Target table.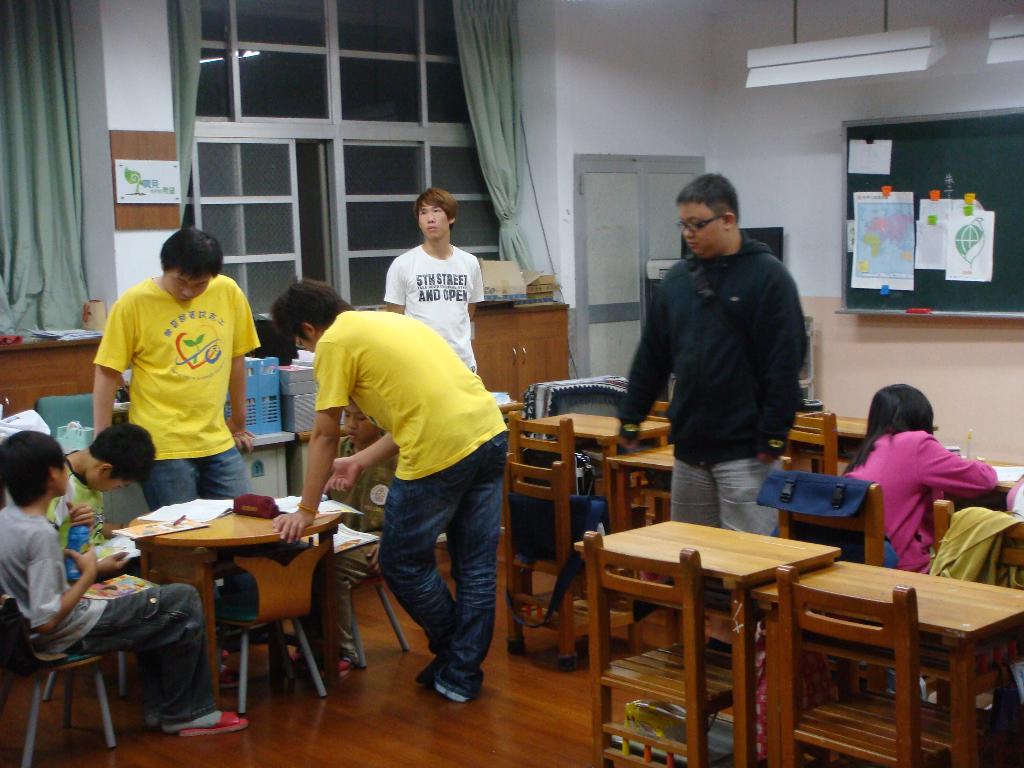
Target region: 520, 408, 668, 540.
